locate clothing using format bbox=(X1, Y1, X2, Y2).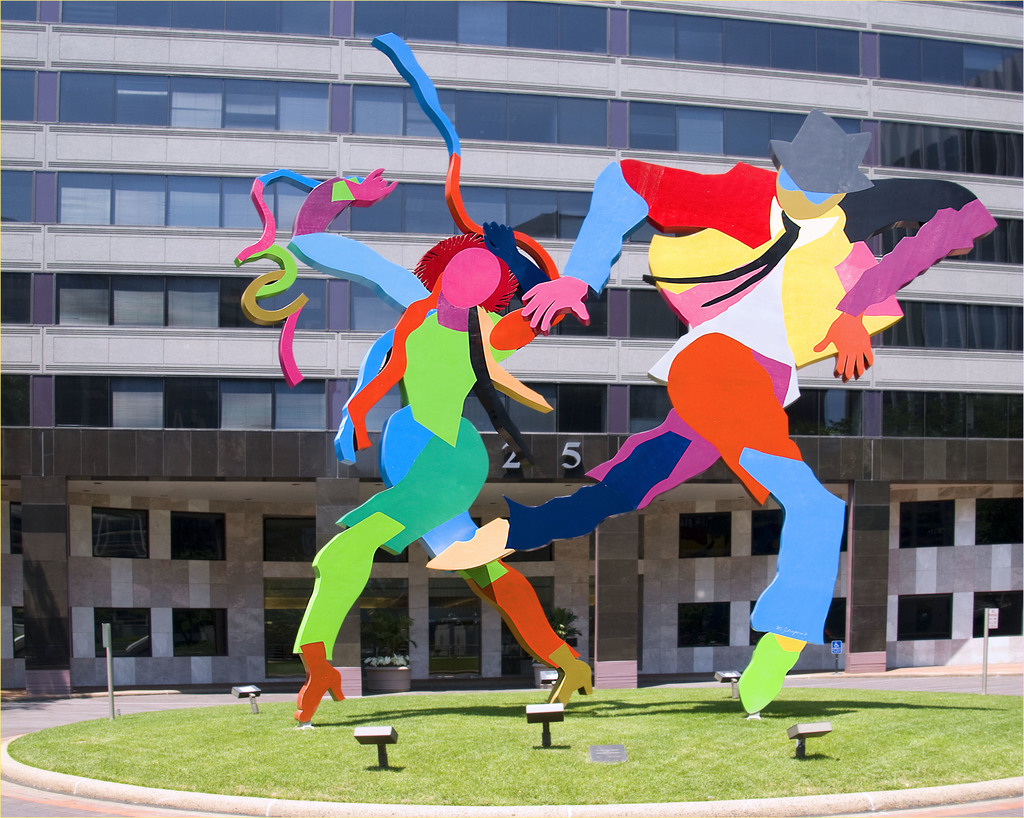
bbox=(581, 161, 987, 542).
